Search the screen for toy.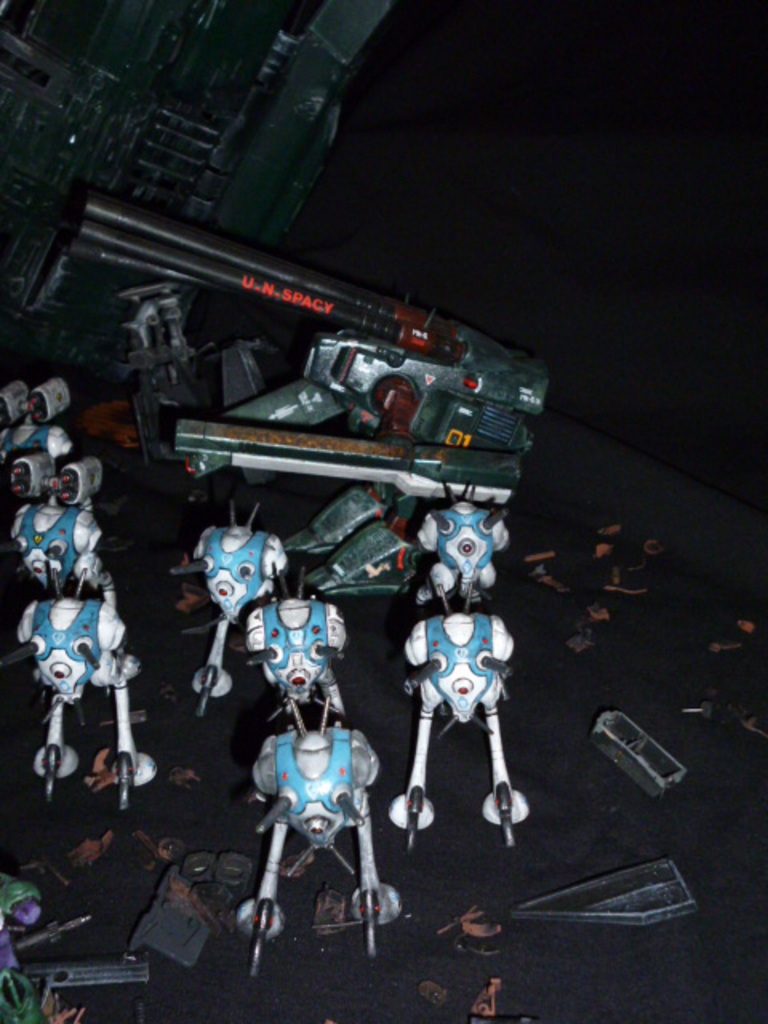
Found at l=387, t=603, r=538, b=846.
